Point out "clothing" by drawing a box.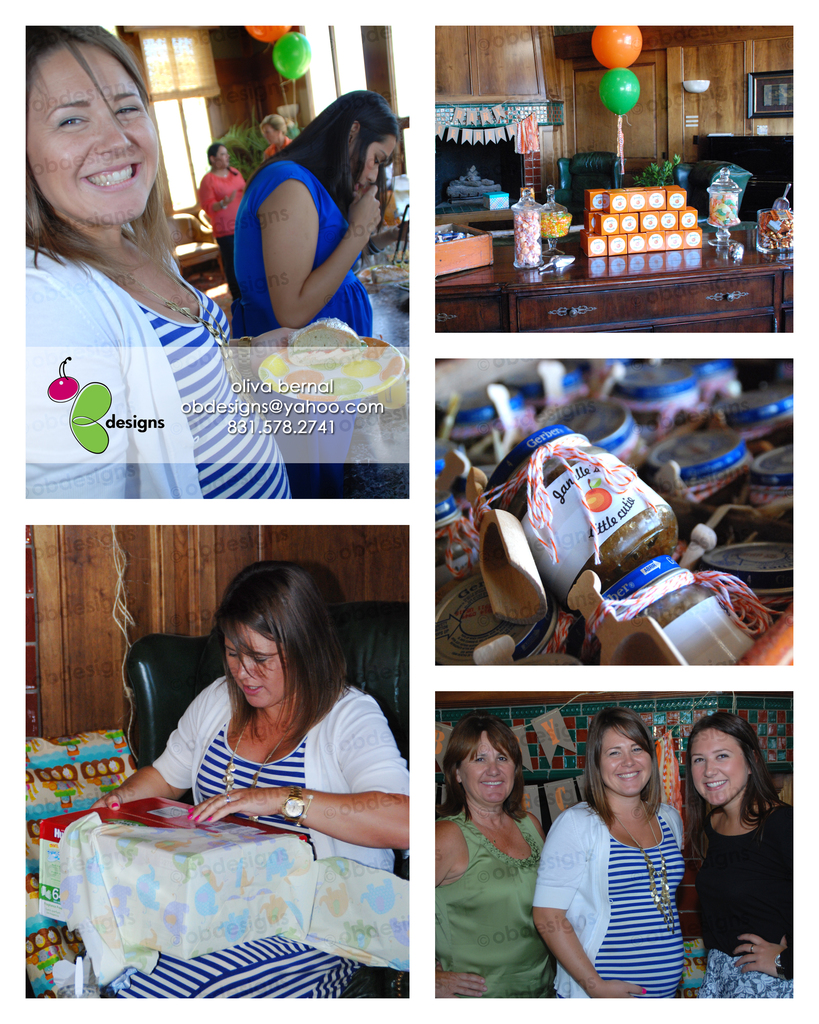
region(263, 140, 293, 157).
